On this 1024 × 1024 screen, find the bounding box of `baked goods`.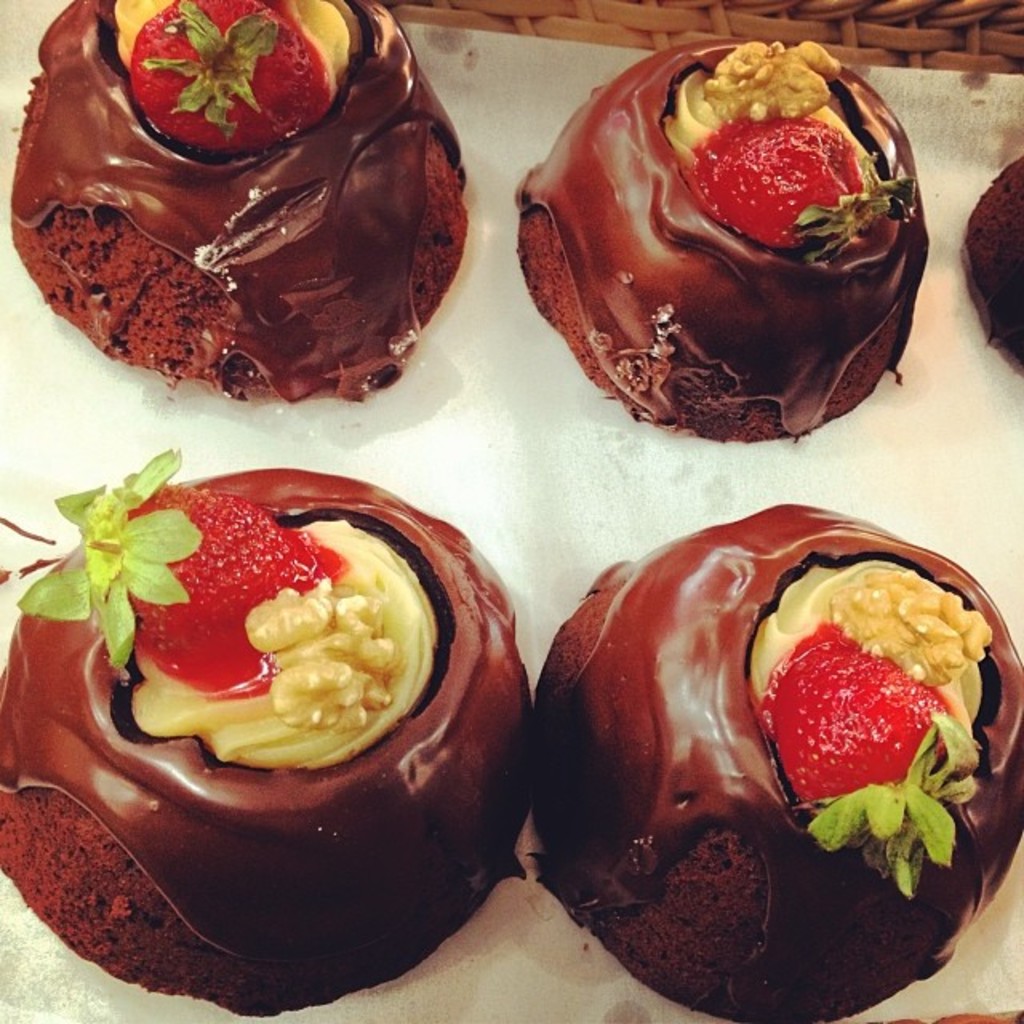
Bounding box: (971,136,1022,373).
